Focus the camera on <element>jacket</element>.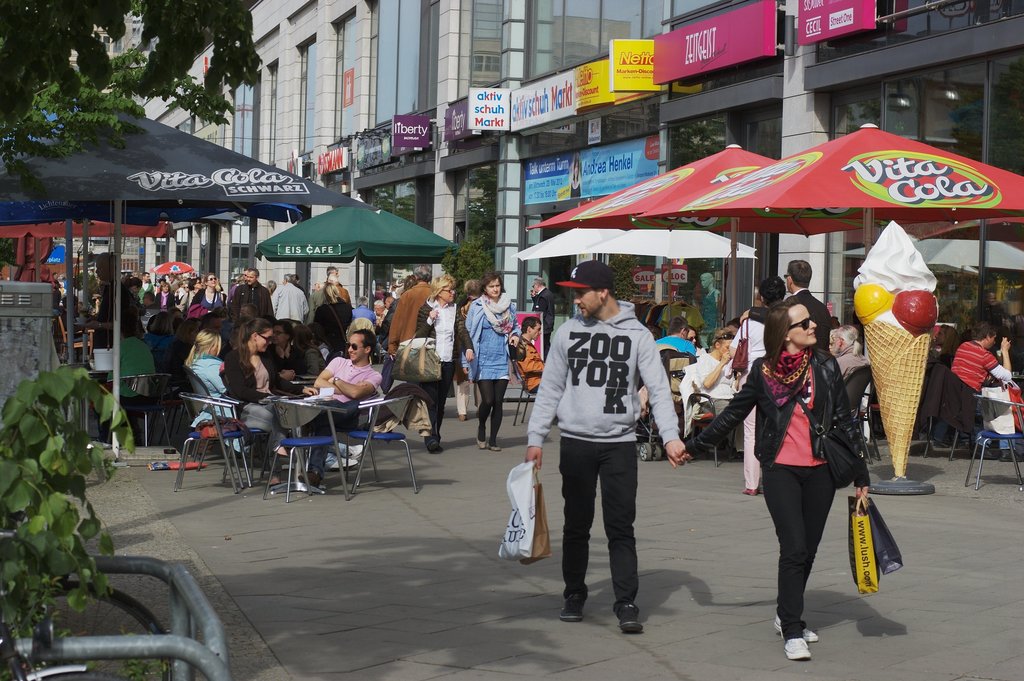
Focus region: {"left": 189, "top": 284, "right": 227, "bottom": 308}.
